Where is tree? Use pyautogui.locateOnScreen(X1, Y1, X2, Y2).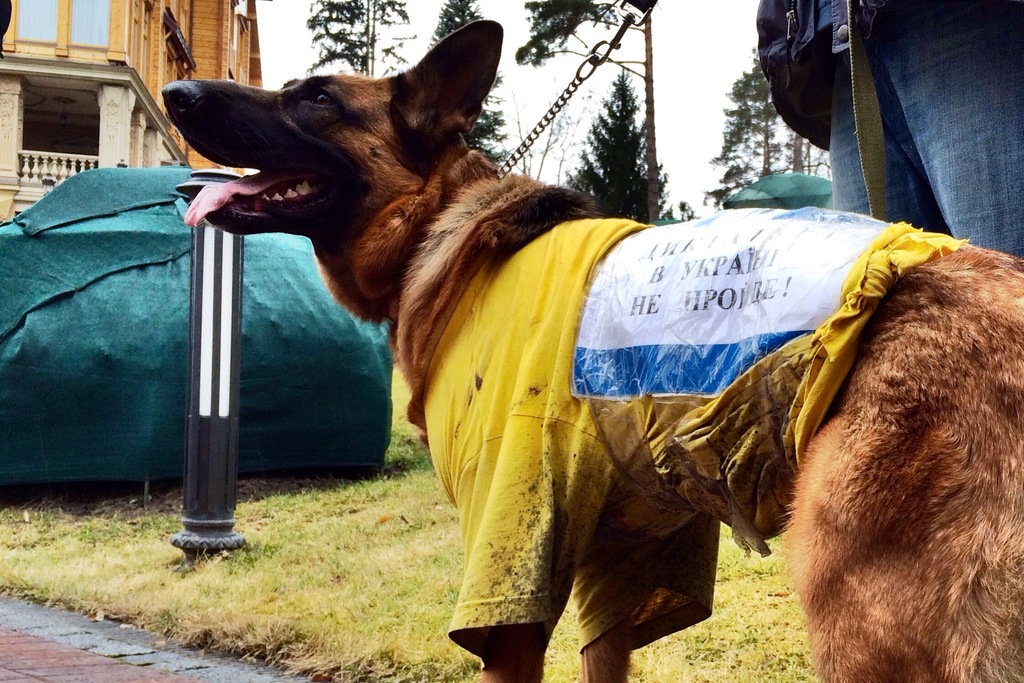
pyautogui.locateOnScreen(698, 45, 828, 213).
